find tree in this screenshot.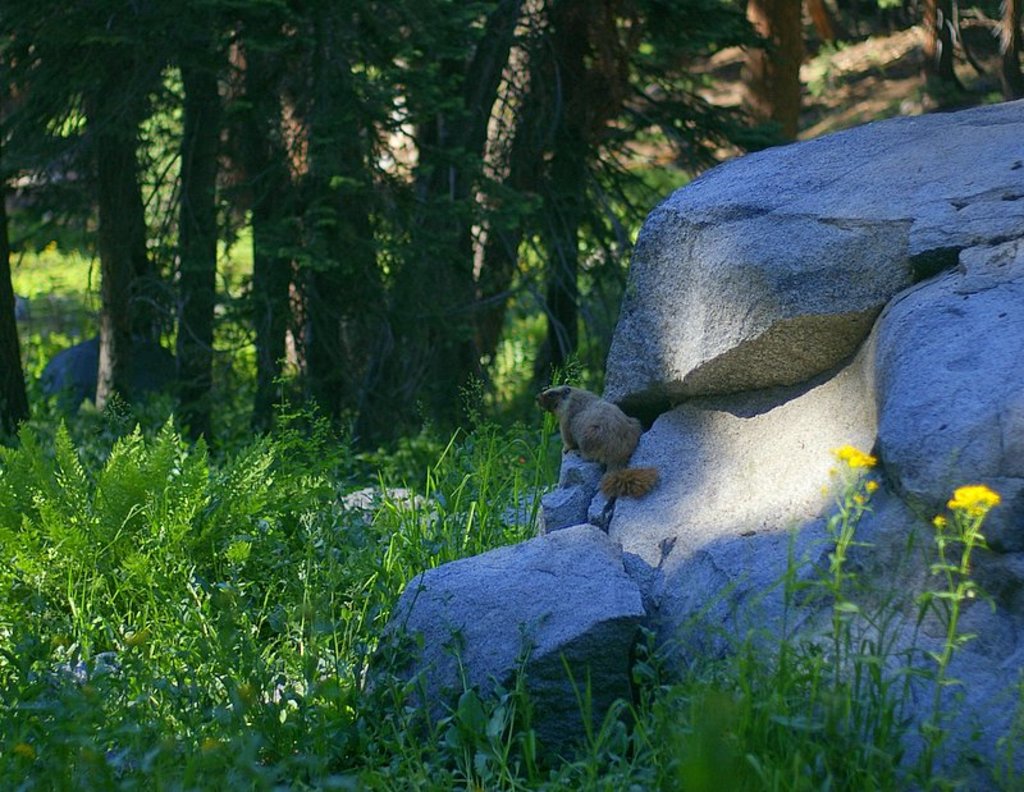
The bounding box for tree is [left=300, top=0, right=419, bottom=462].
